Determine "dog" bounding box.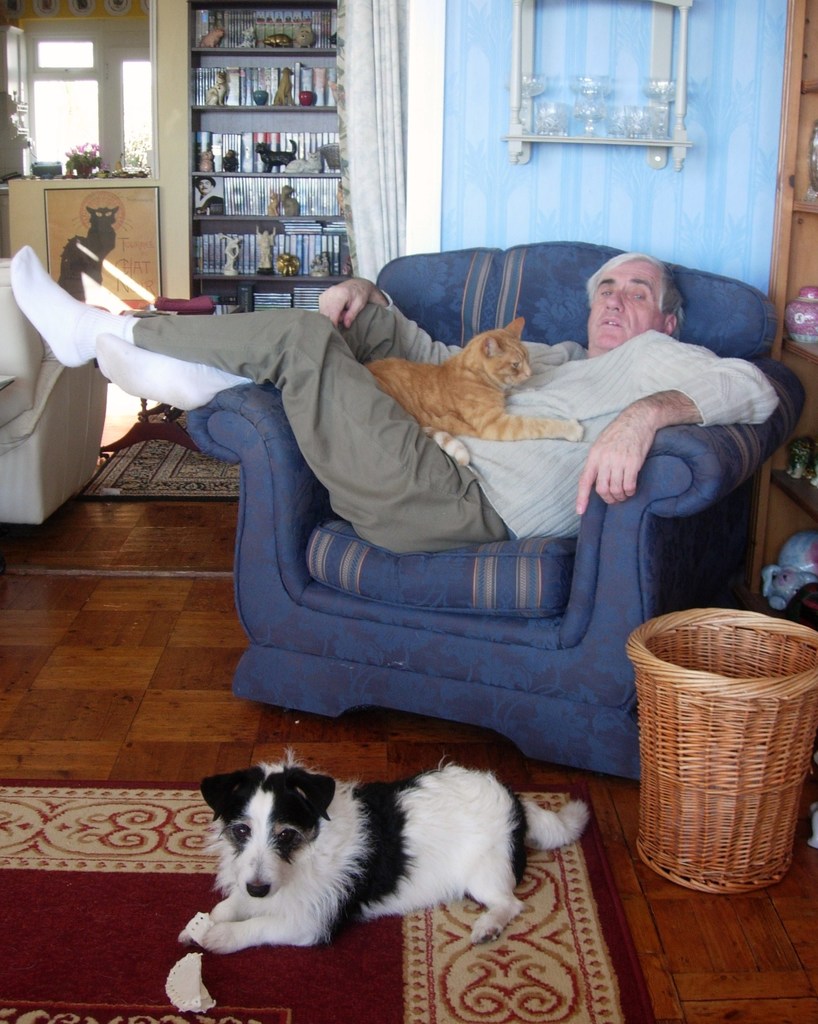
Determined: 175/746/593/953.
